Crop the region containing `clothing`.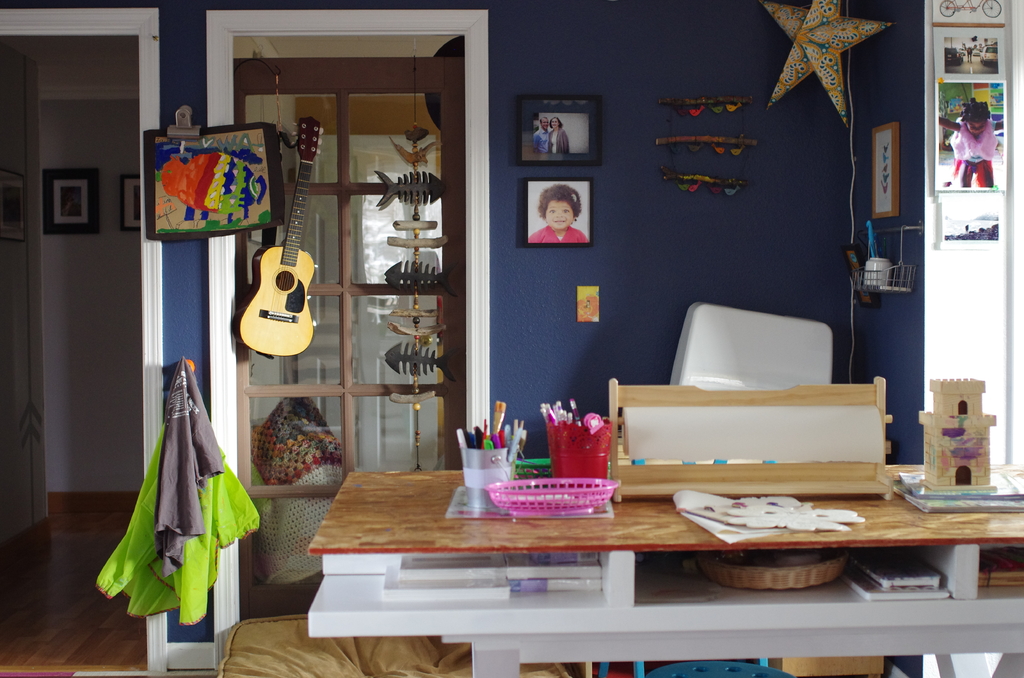
Crop region: [x1=947, y1=104, x2=1000, y2=192].
